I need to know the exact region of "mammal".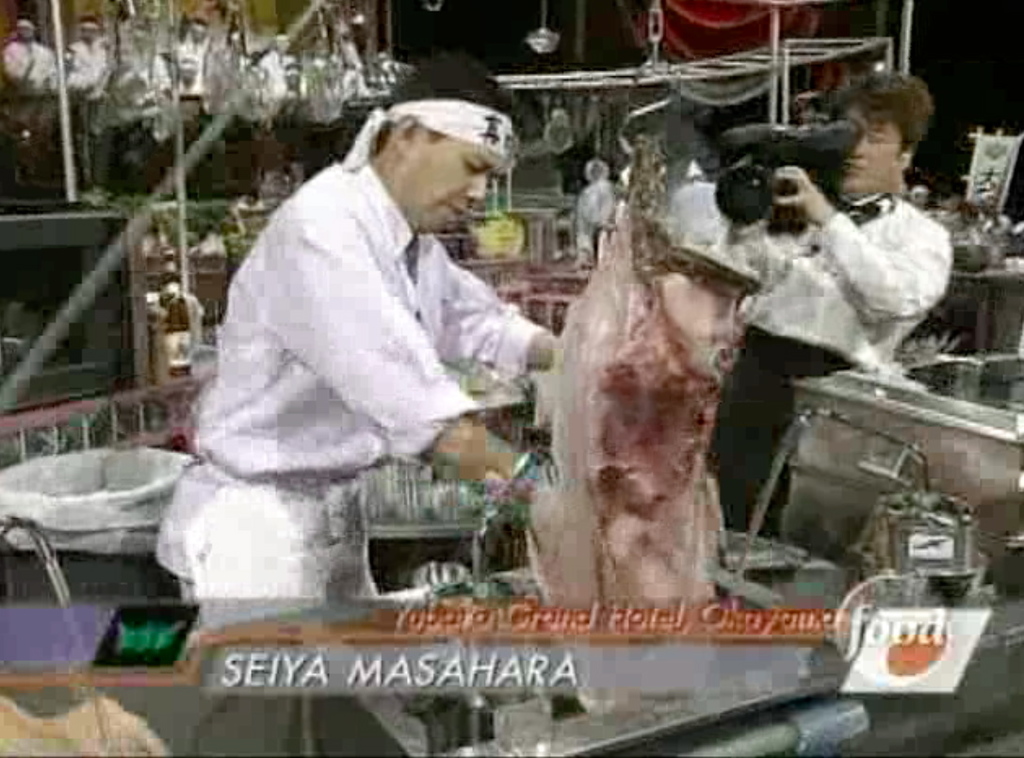
Region: 66/11/116/195.
